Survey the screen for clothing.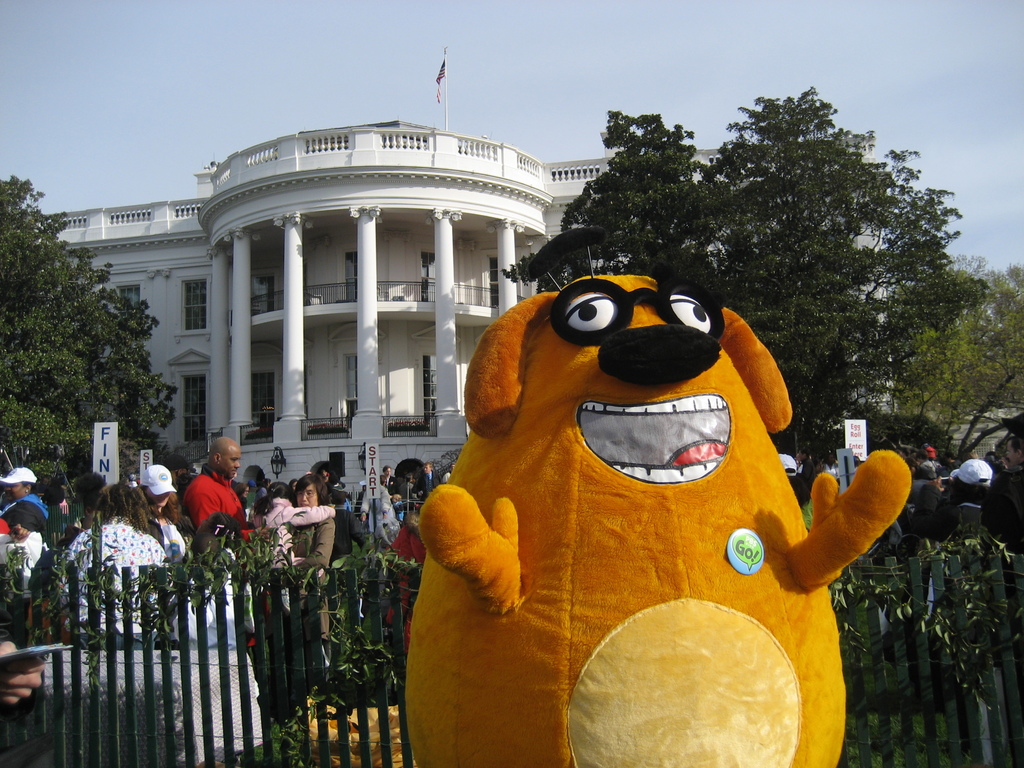
Survey found: [1005, 467, 1023, 495].
